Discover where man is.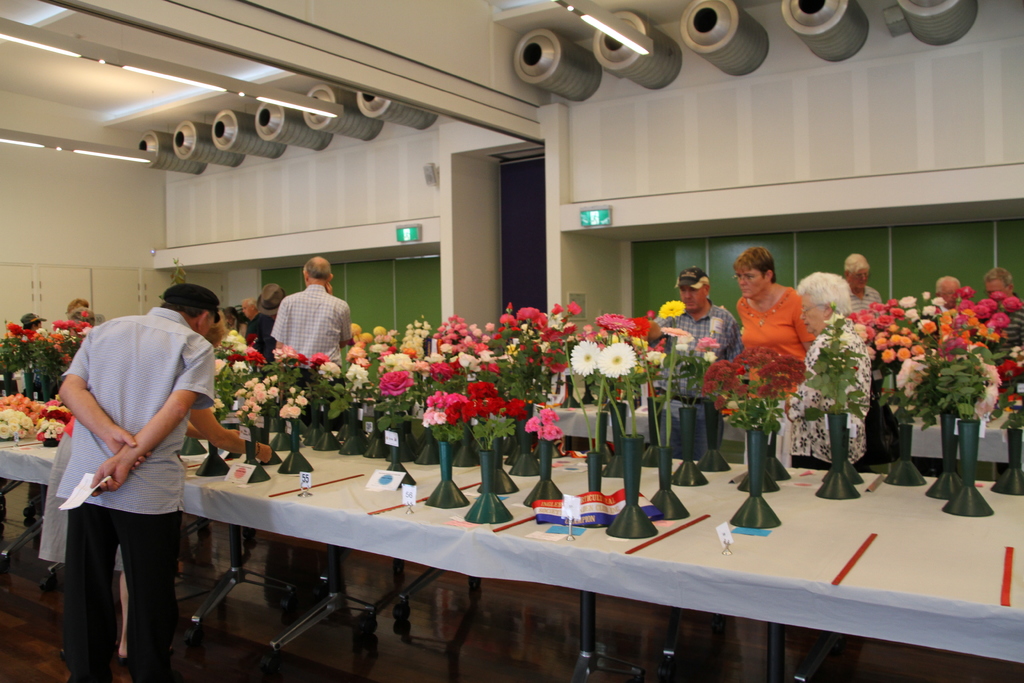
Discovered at select_region(240, 295, 260, 317).
